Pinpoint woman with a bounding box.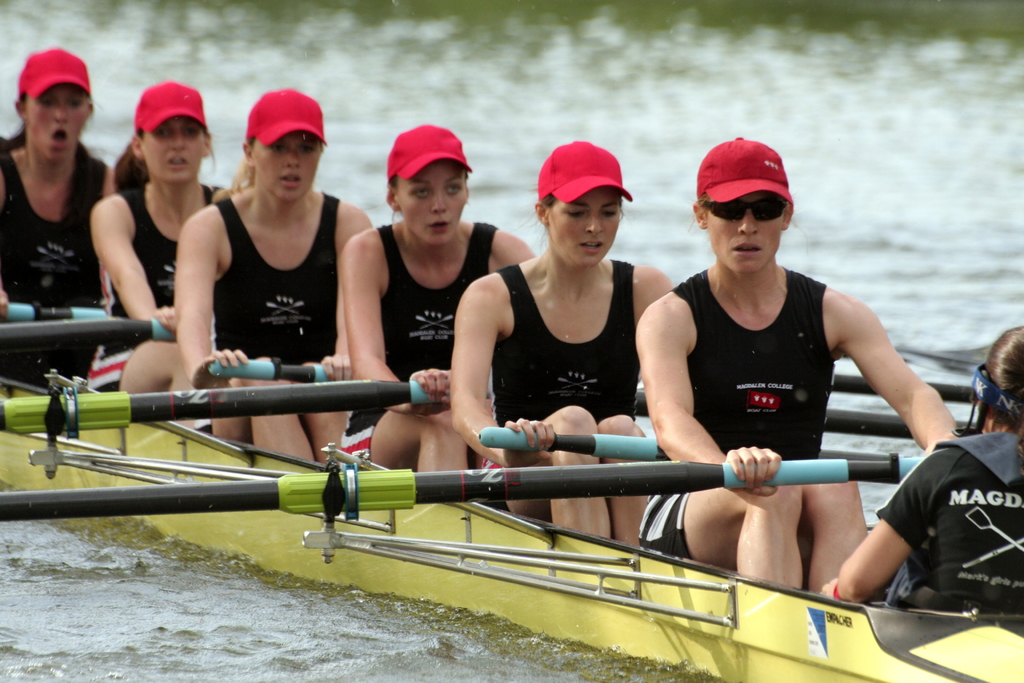
[0,47,128,395].
